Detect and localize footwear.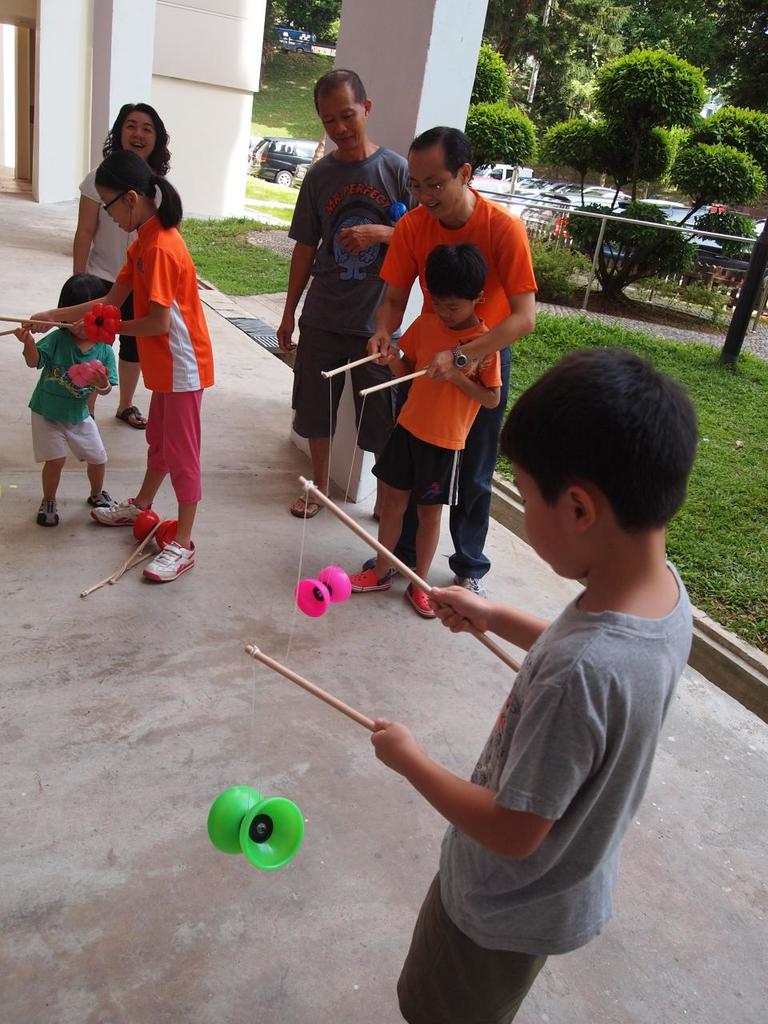
Localized at (91, 493, 122, 506).
